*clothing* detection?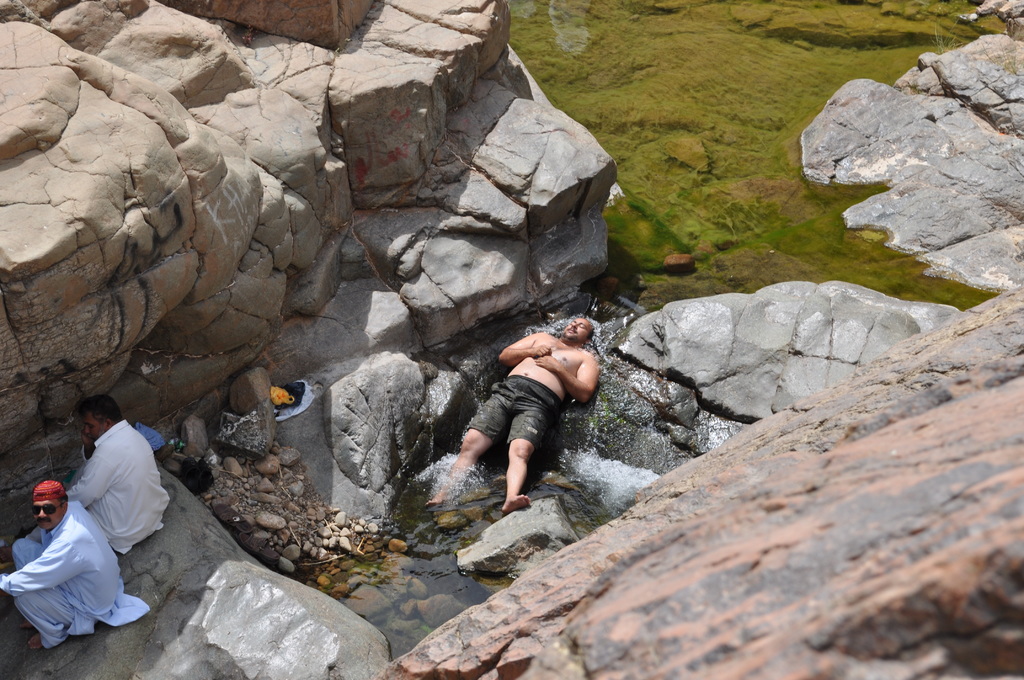
(left=11, top=453, right=141, bottom=649)
